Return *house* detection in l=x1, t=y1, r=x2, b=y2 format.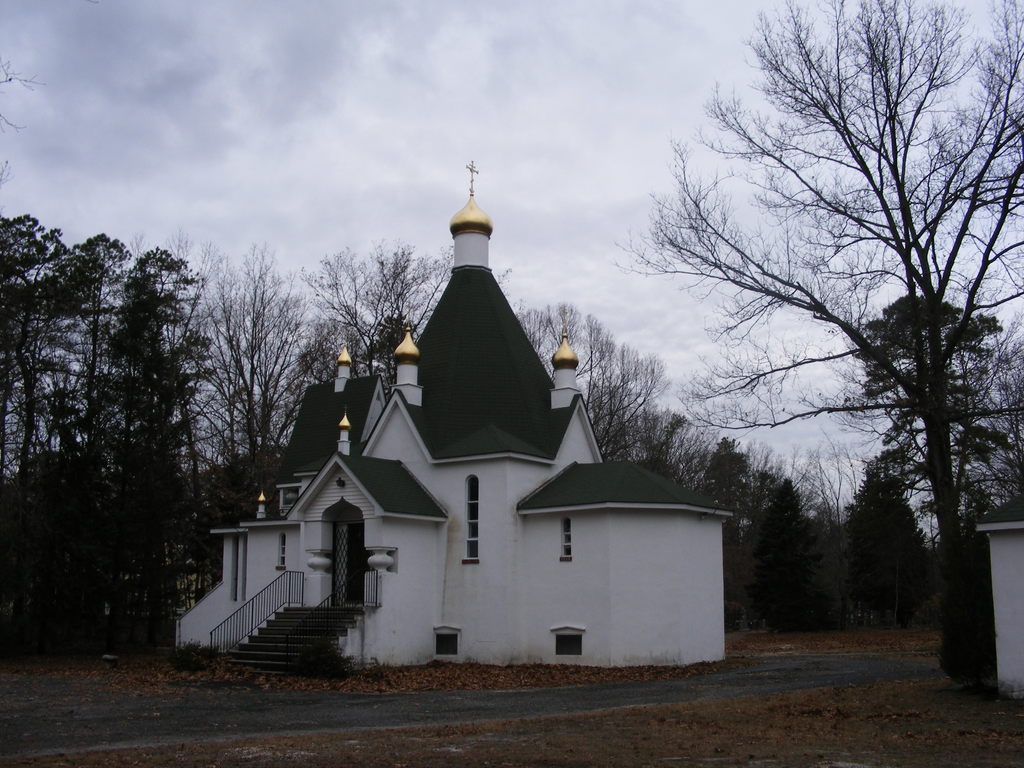
l=974, t=494, r=1023, b=698.
